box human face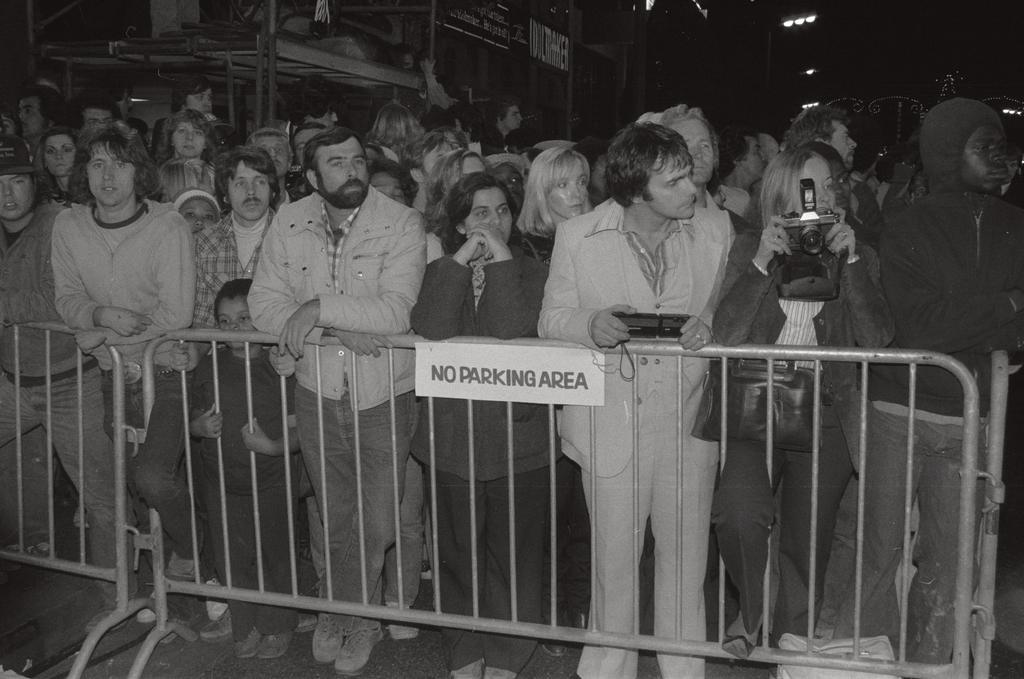
bbox=(215, 301, 262, 349)
